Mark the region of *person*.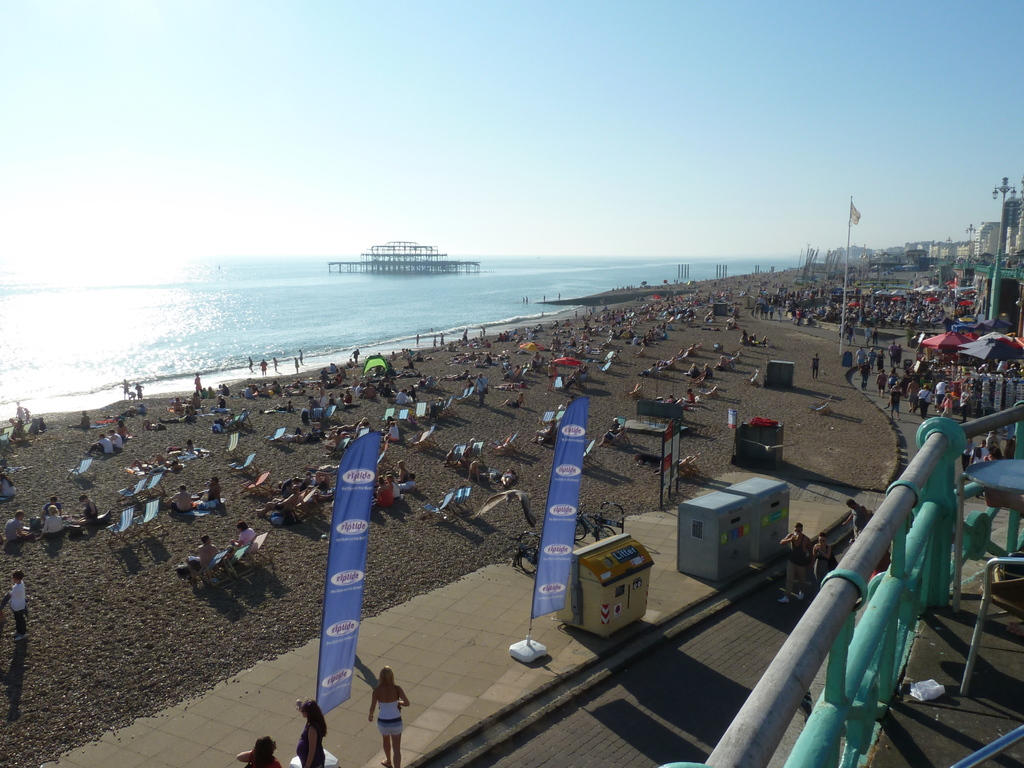
Region: 253/486/302/511.
